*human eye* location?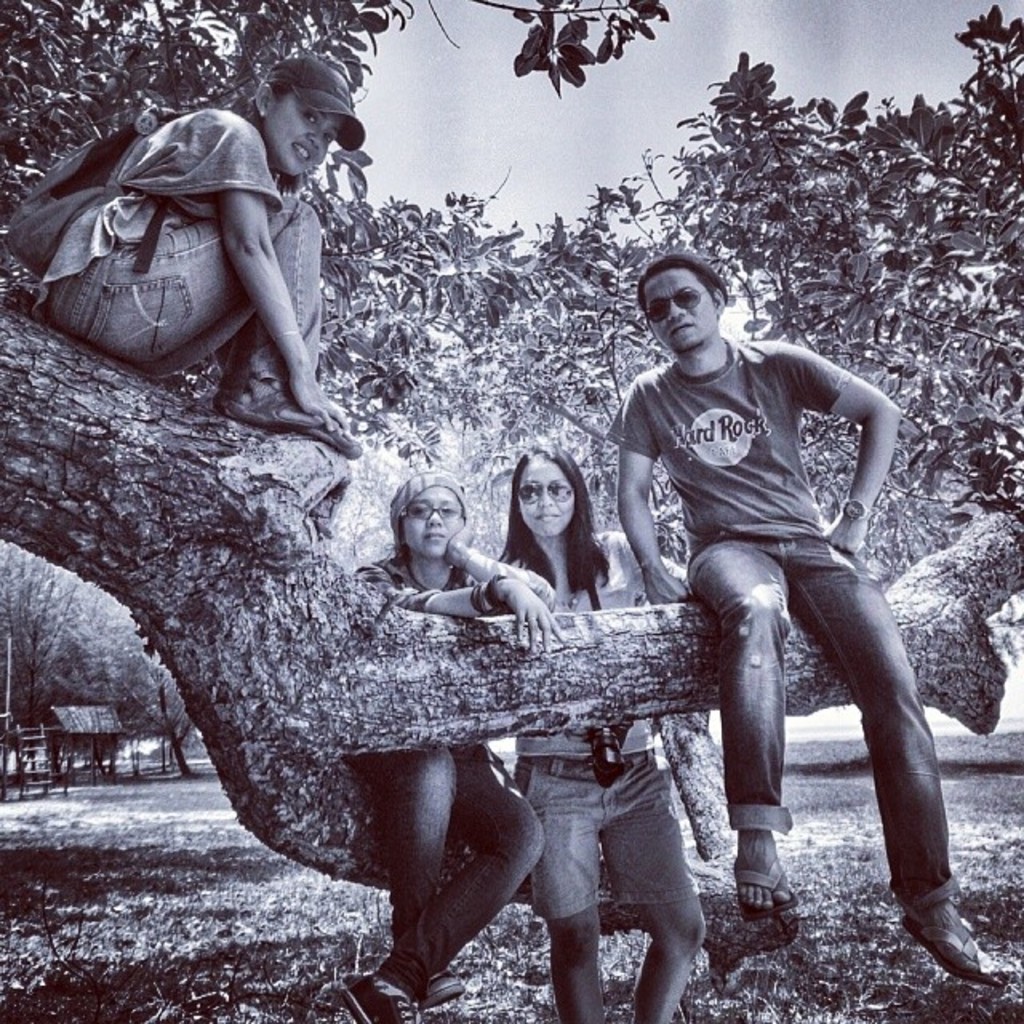
[302,112,317,126]
